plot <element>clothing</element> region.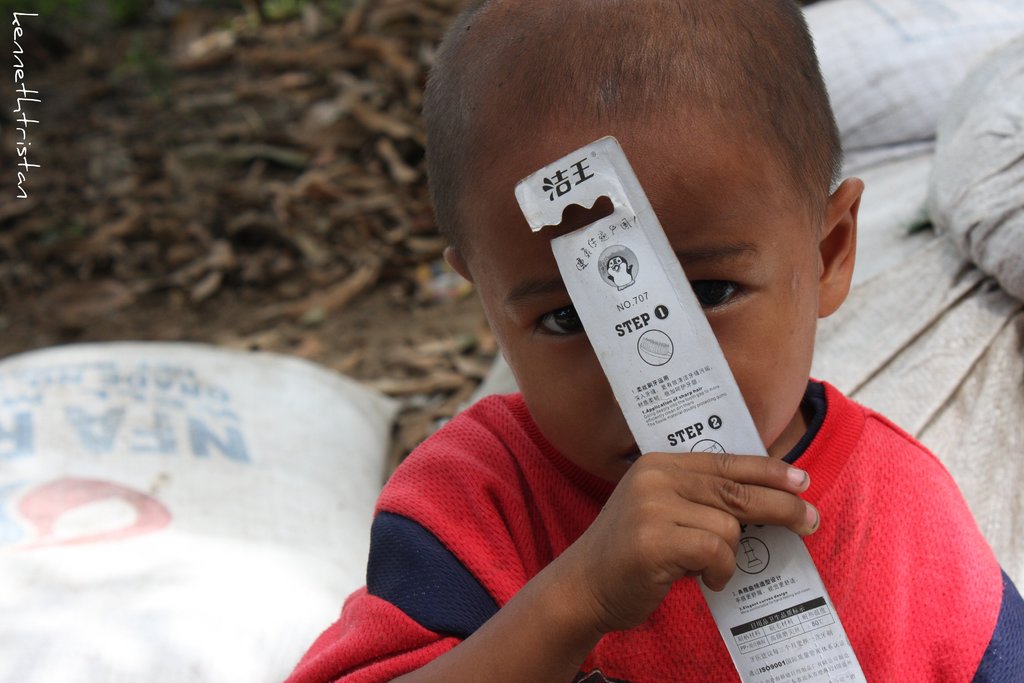
Plotted at pyautogui.locateOnScreen(305, 183, 955, 682).
